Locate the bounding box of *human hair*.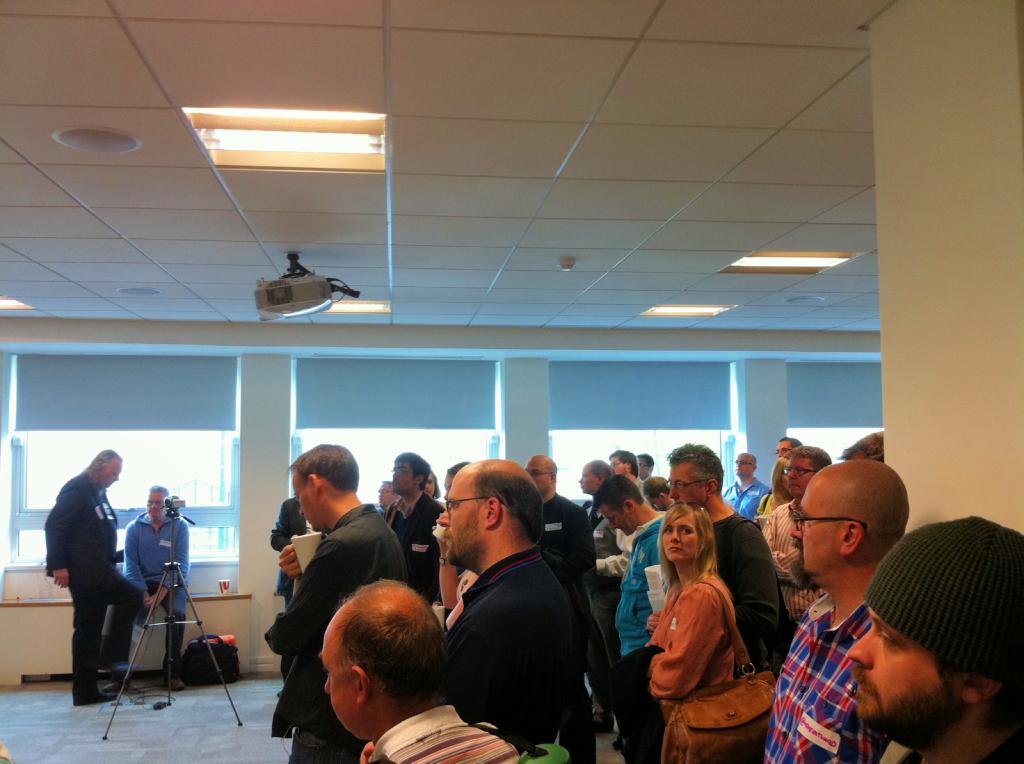
Bounding box: Rect(658, 502, 715, 596).
